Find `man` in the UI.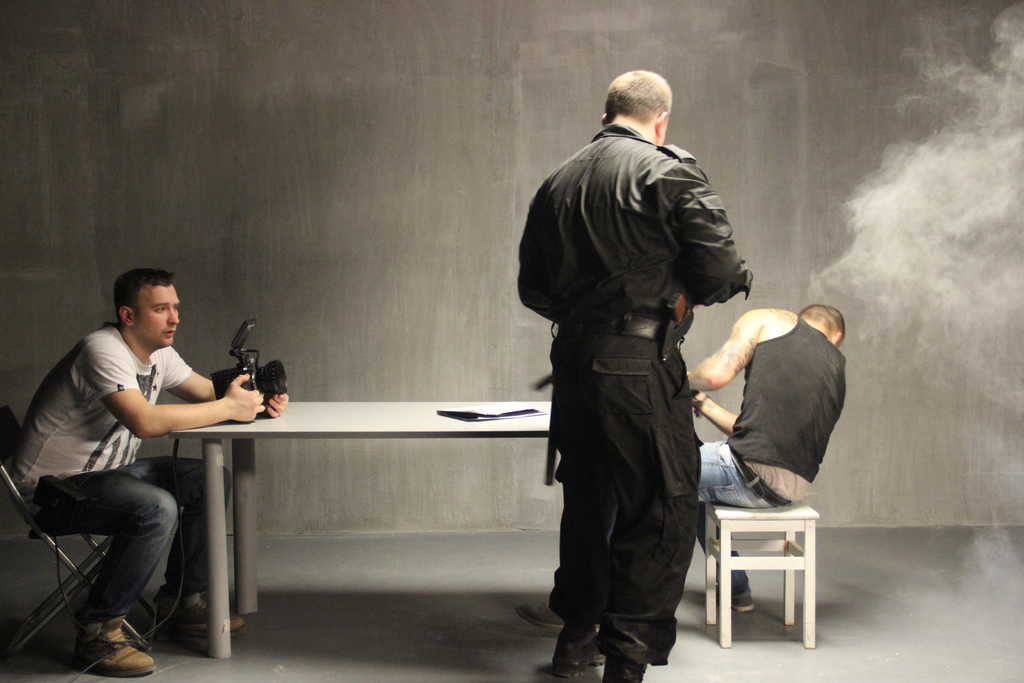
UI element at region(8, 265, 292, 680).
